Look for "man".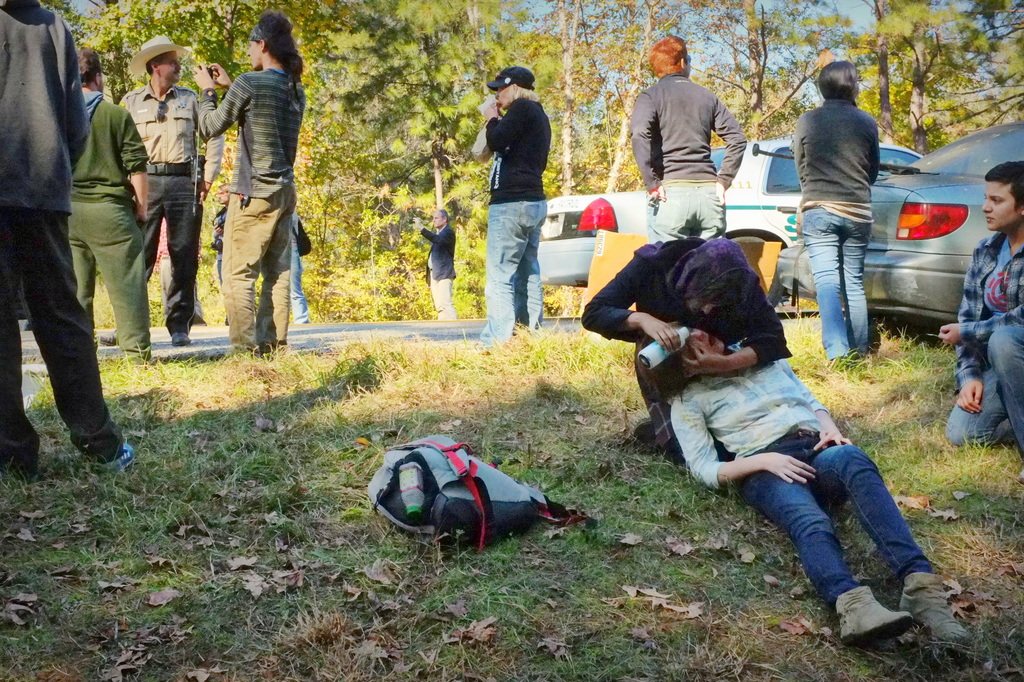
Found: [193,11,309,350].
